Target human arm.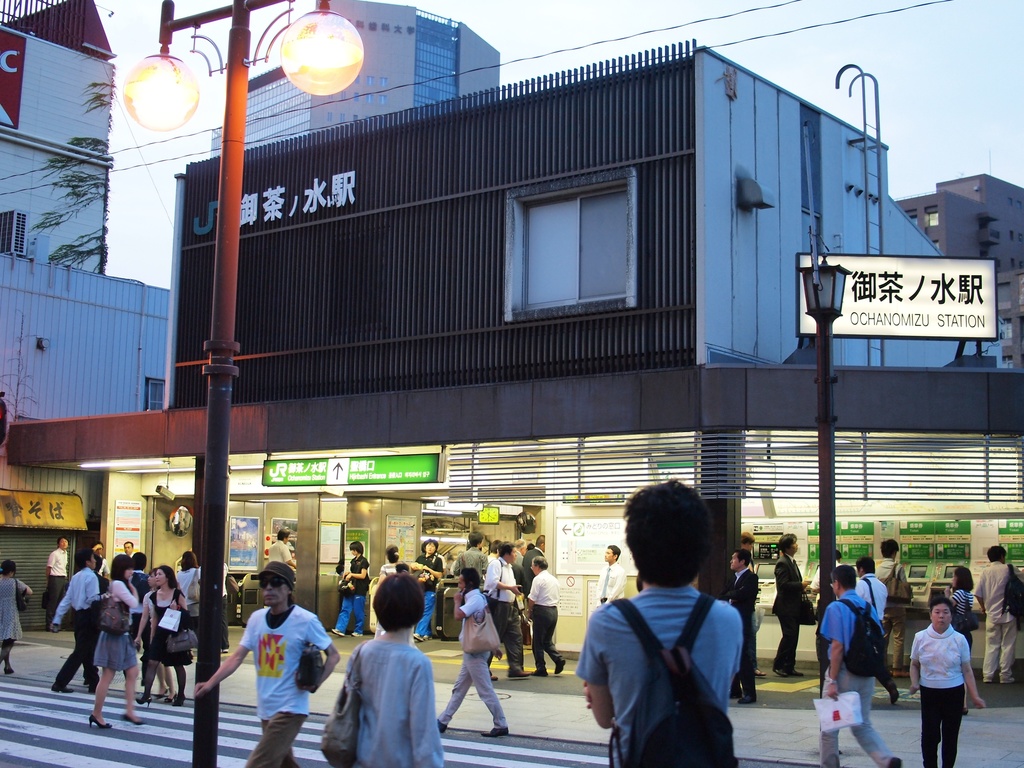
Target region: [602, 570, 625, 602].
